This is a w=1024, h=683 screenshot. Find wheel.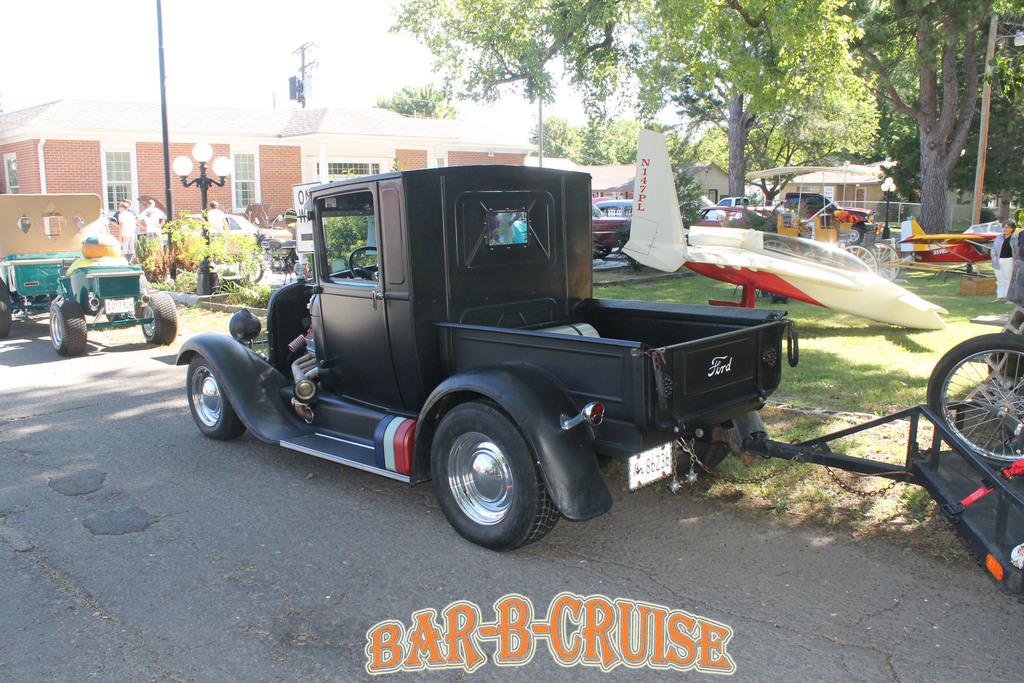
Bounding box: pyautogui.locateOnScreen(849, 228, 862, 243).
